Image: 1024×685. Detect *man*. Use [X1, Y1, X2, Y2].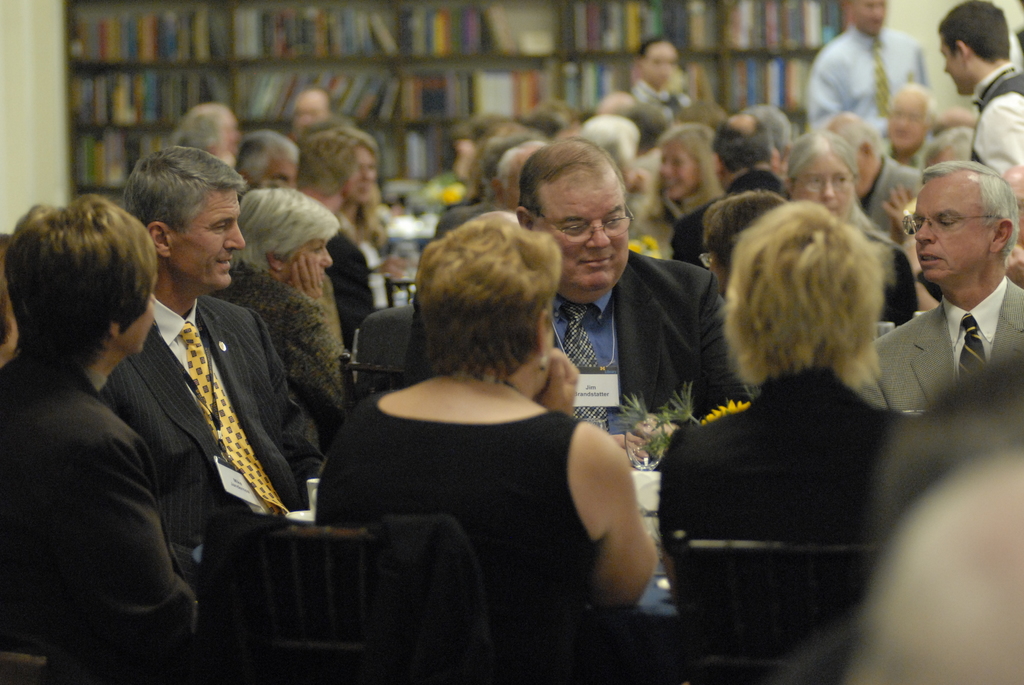
[291, 92, 333, 166].
